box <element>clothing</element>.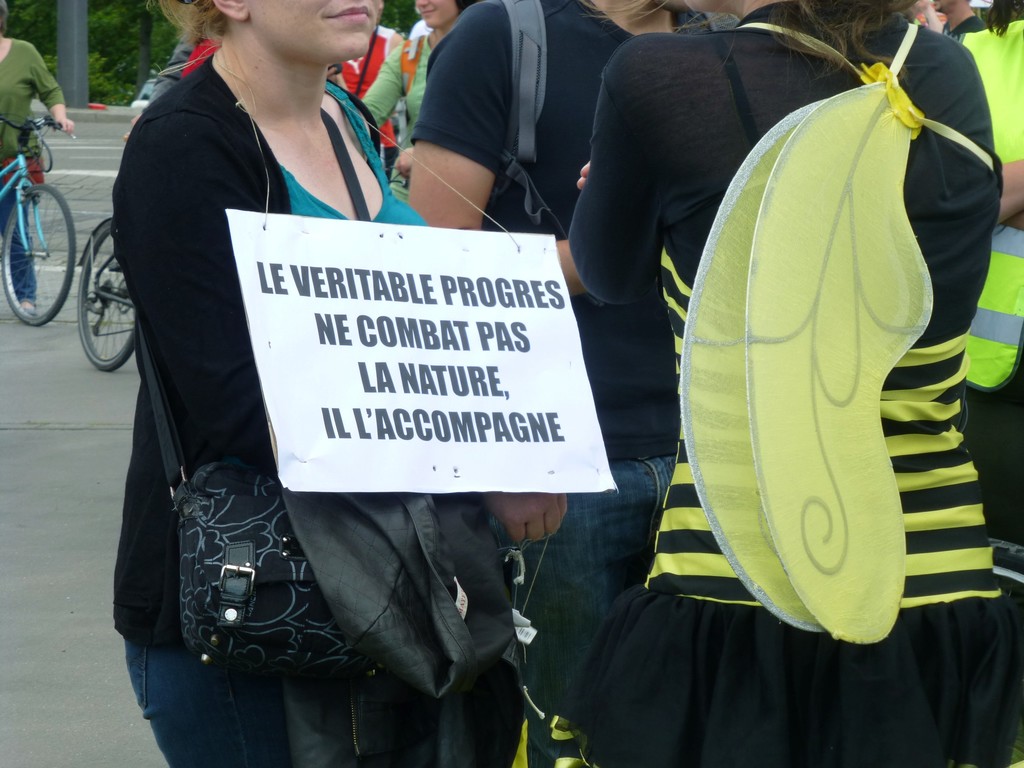
(568,0,1018,767).
